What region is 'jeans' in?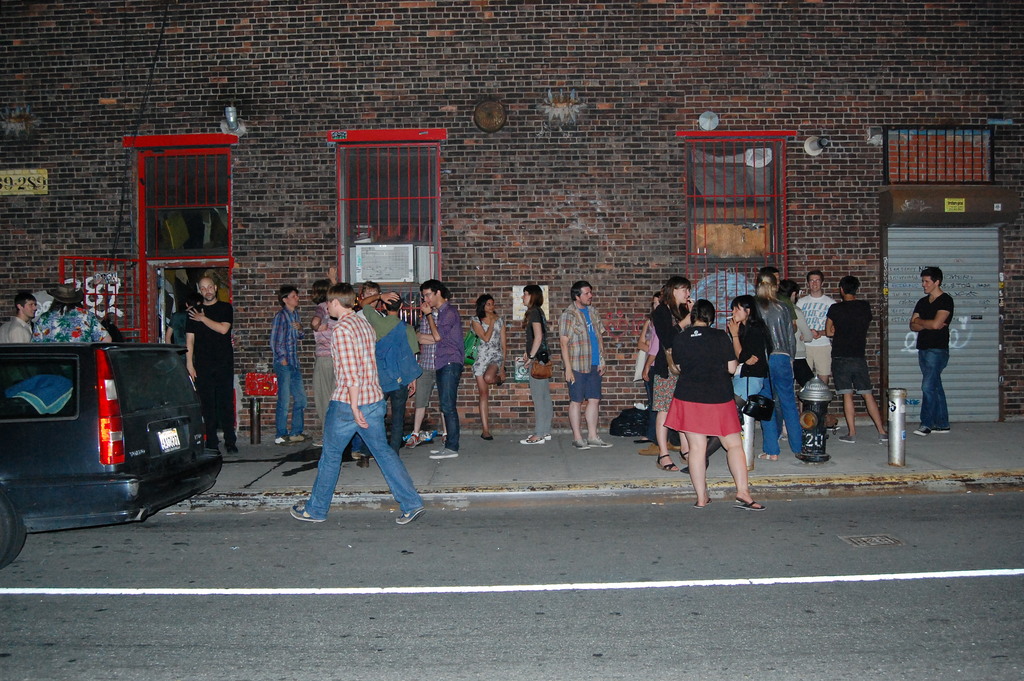
[438, 364, 461, 448].
